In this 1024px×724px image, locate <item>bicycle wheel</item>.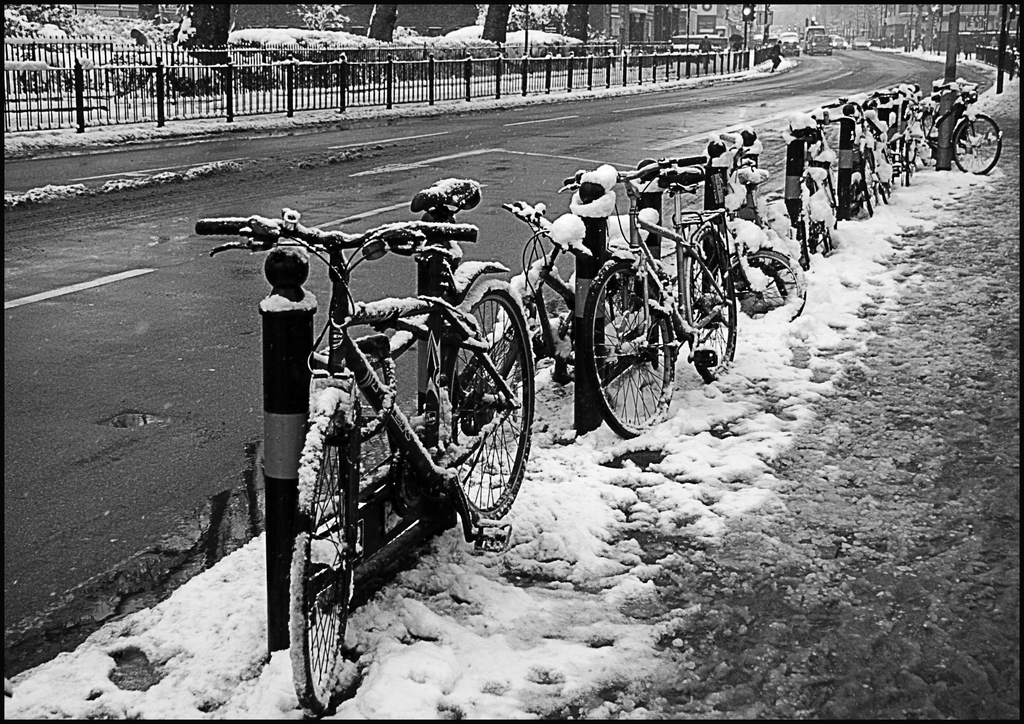
Bounding box: {"left": 807, "top": 177, "right": 835, "bottom": 255}.
